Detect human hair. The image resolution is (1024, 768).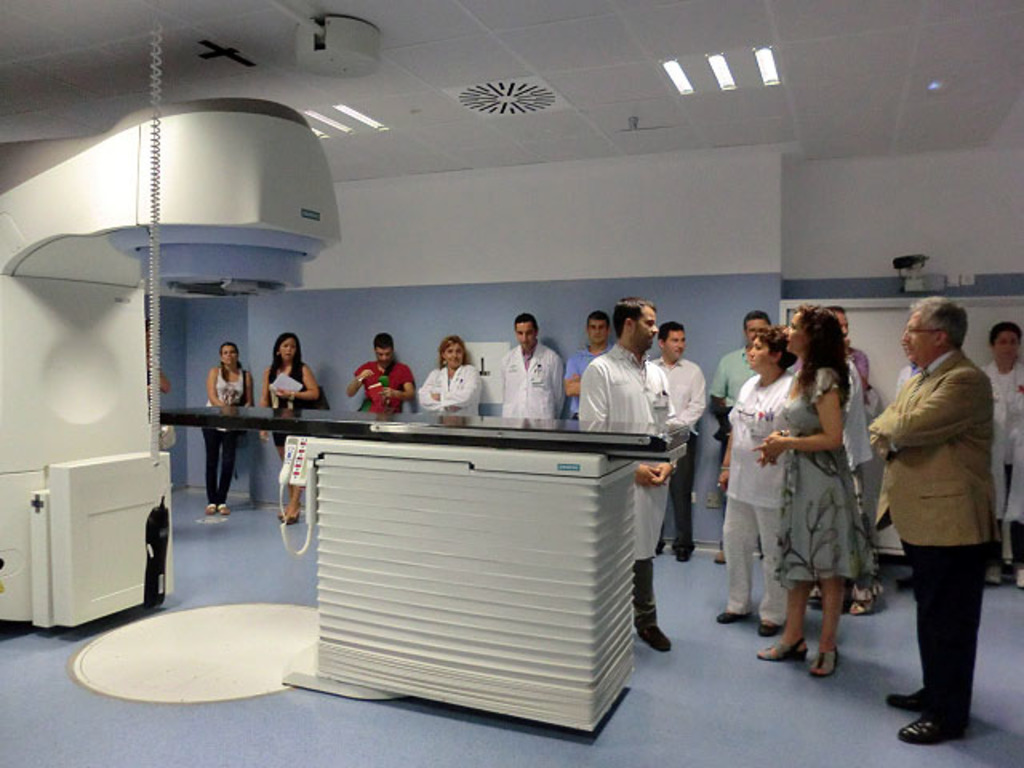
bbox(226, 342, 245, 378).
